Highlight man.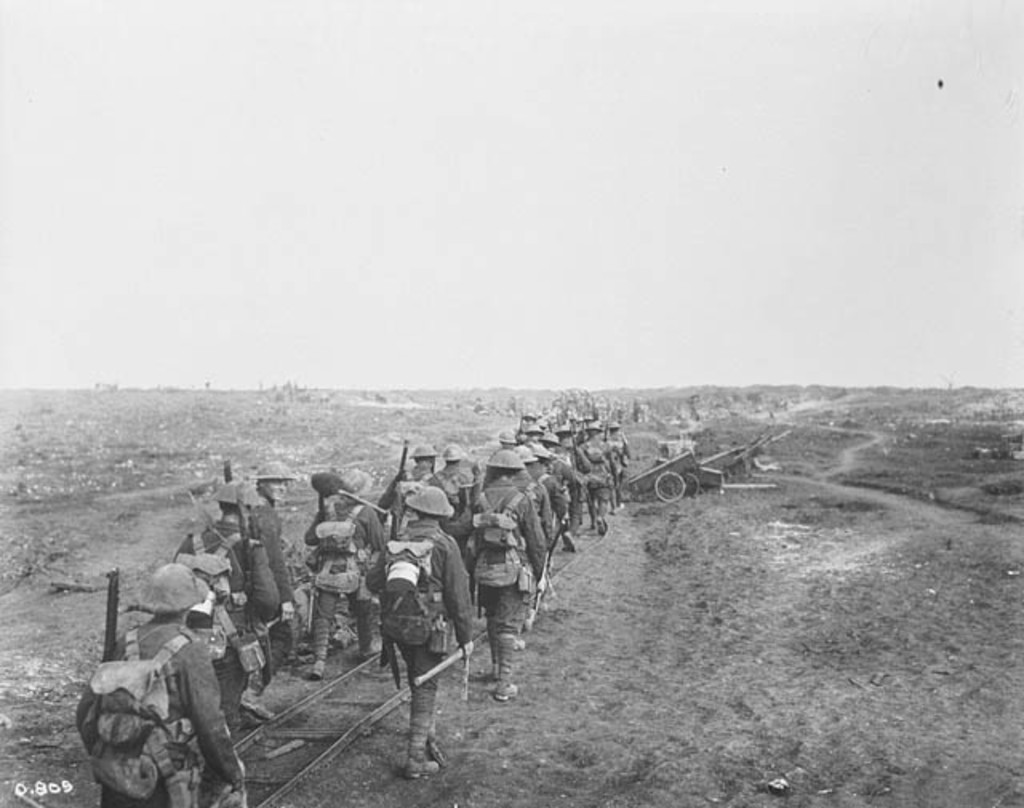
Highlighted region: pyautogui.locateOnScreen(437, 442, 483, 602).
